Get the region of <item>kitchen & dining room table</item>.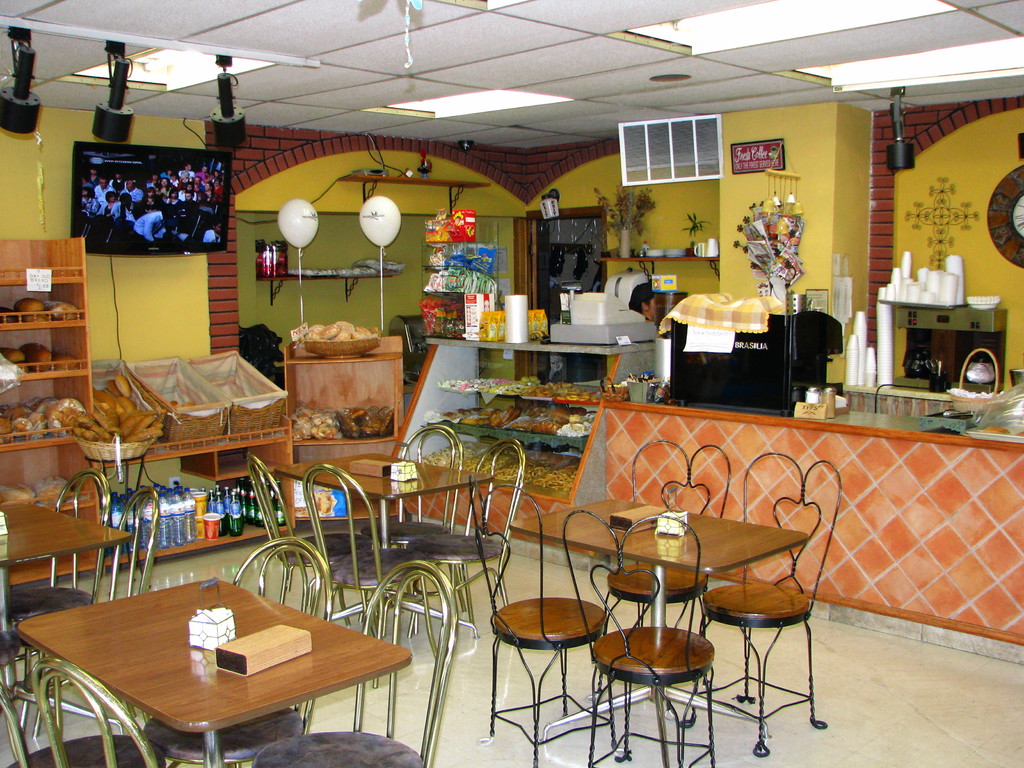
locate(51, 580, 397, 758).
